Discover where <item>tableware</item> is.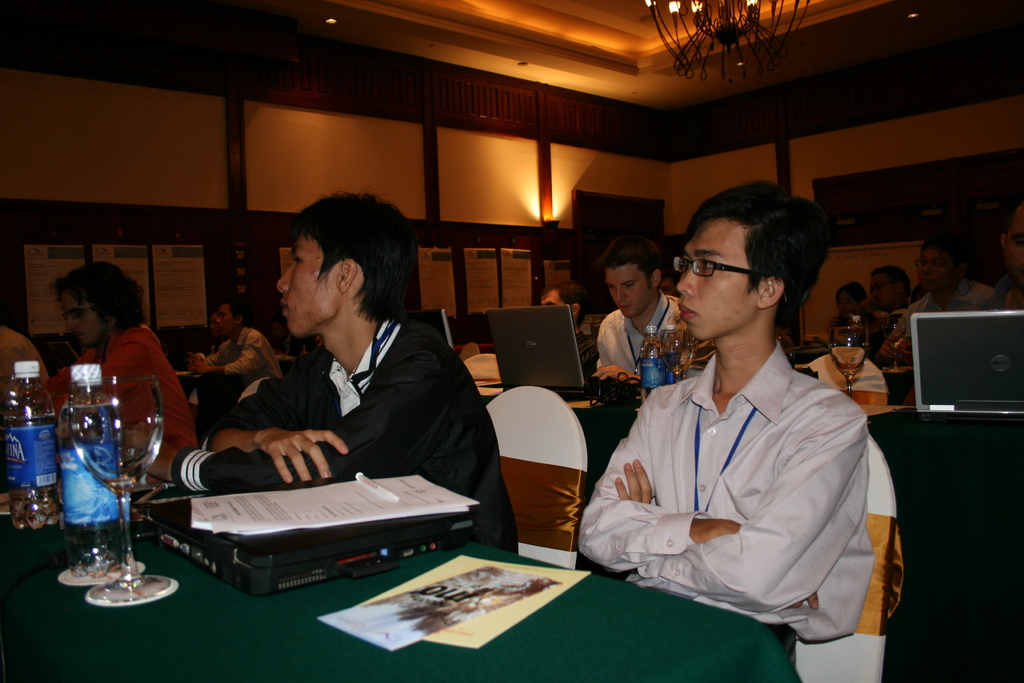
Discovered at <bbox>51, 336, 172, 611</bbox>.
